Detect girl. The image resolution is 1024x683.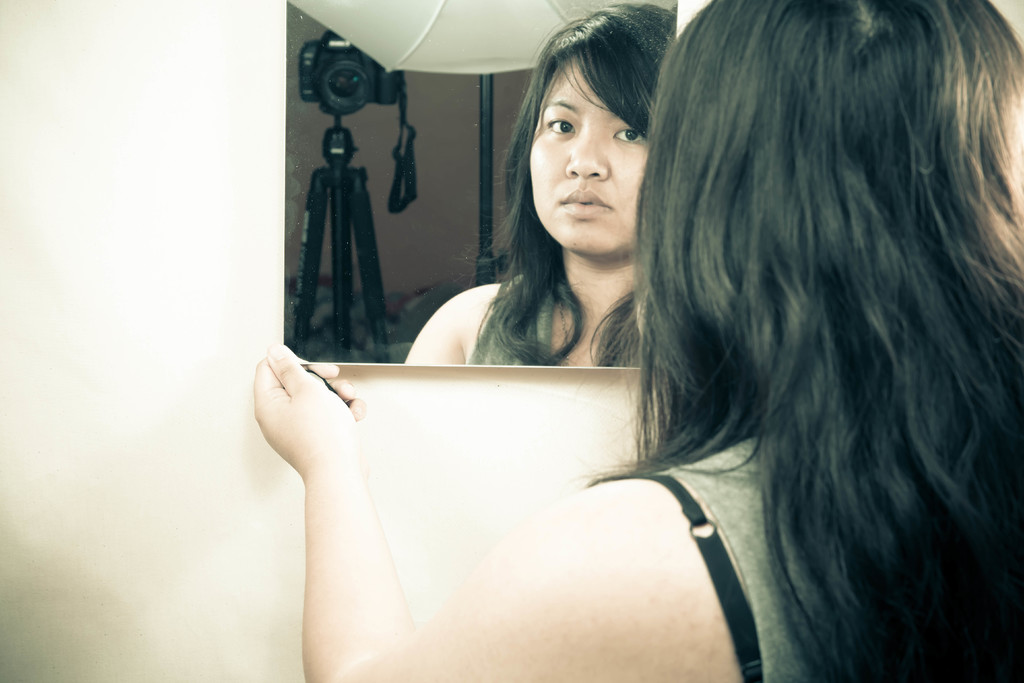
246, 1, 1023, 682.
